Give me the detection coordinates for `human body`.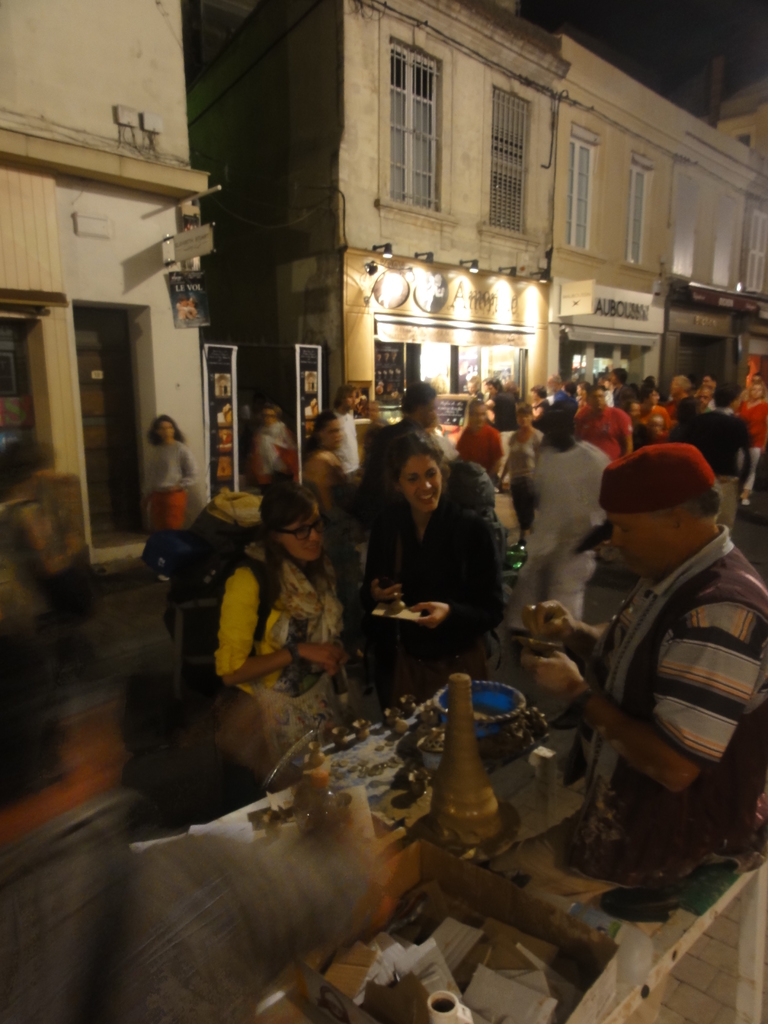
[212,548,359,791].
